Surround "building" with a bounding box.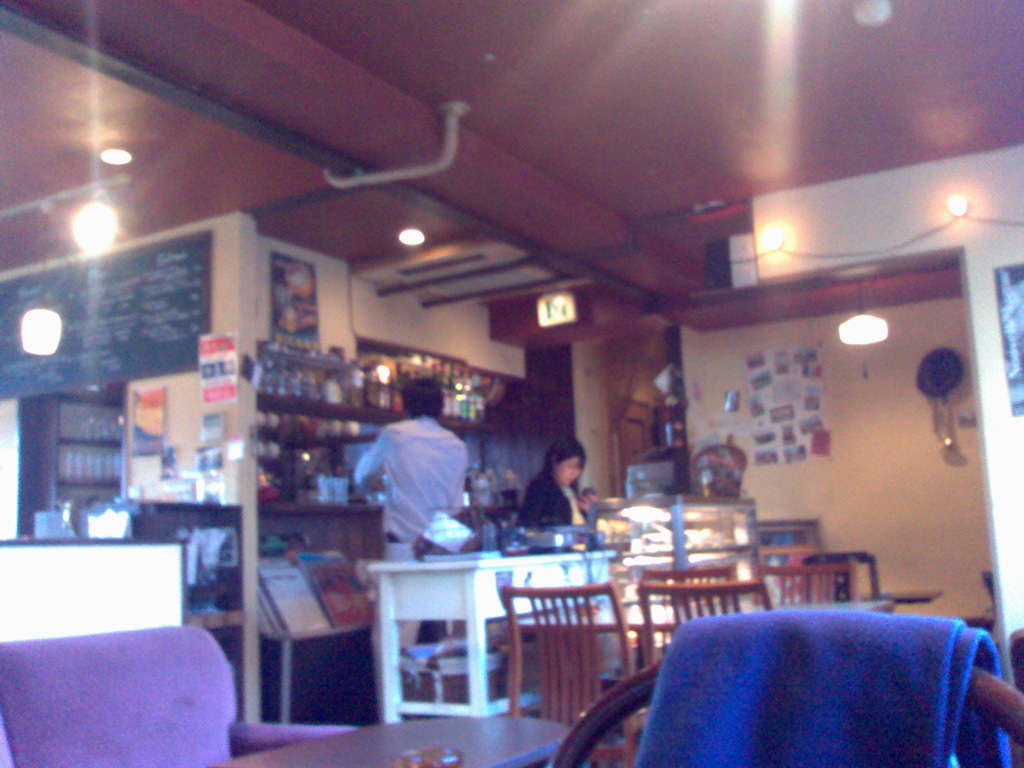
rect(0, 0, 1023, 767).
